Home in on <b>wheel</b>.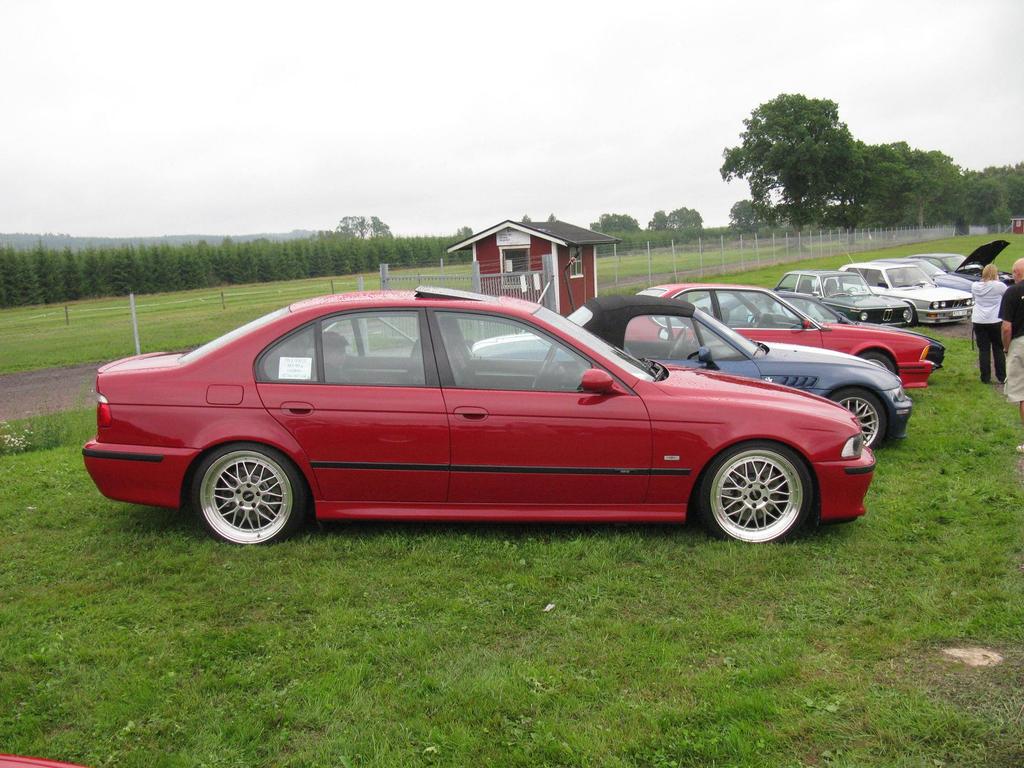
Homed in at rect(906, 277, 918, 284).
